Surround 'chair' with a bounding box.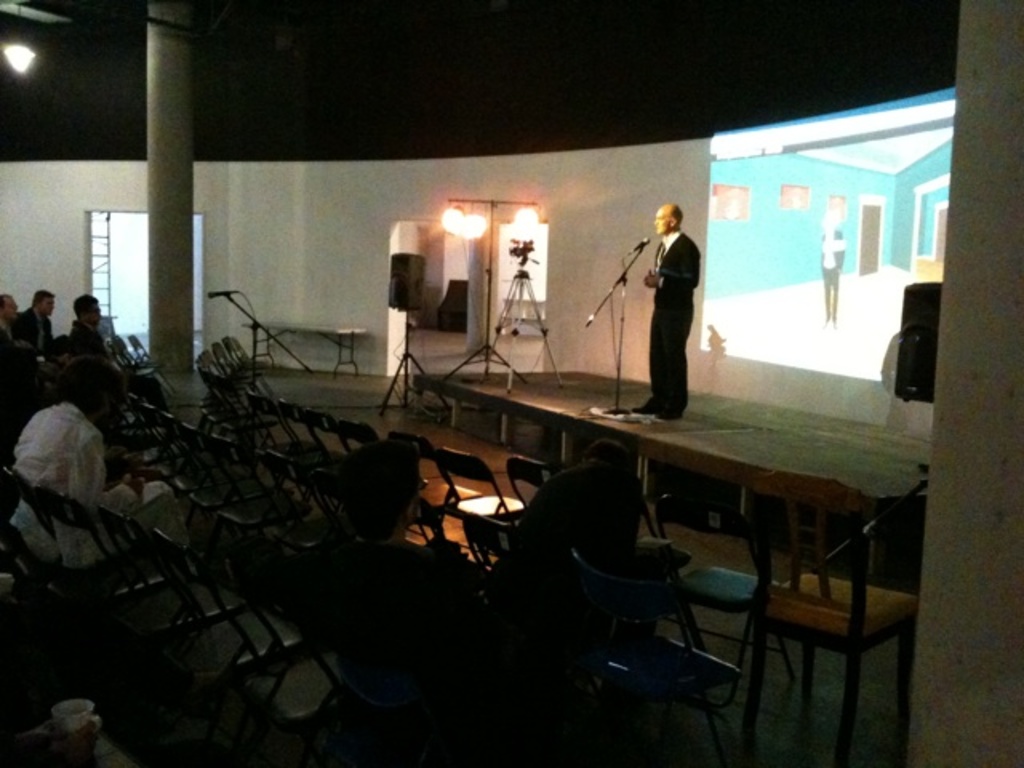
(x1=502, y1=453, x2=555, y2=523).
